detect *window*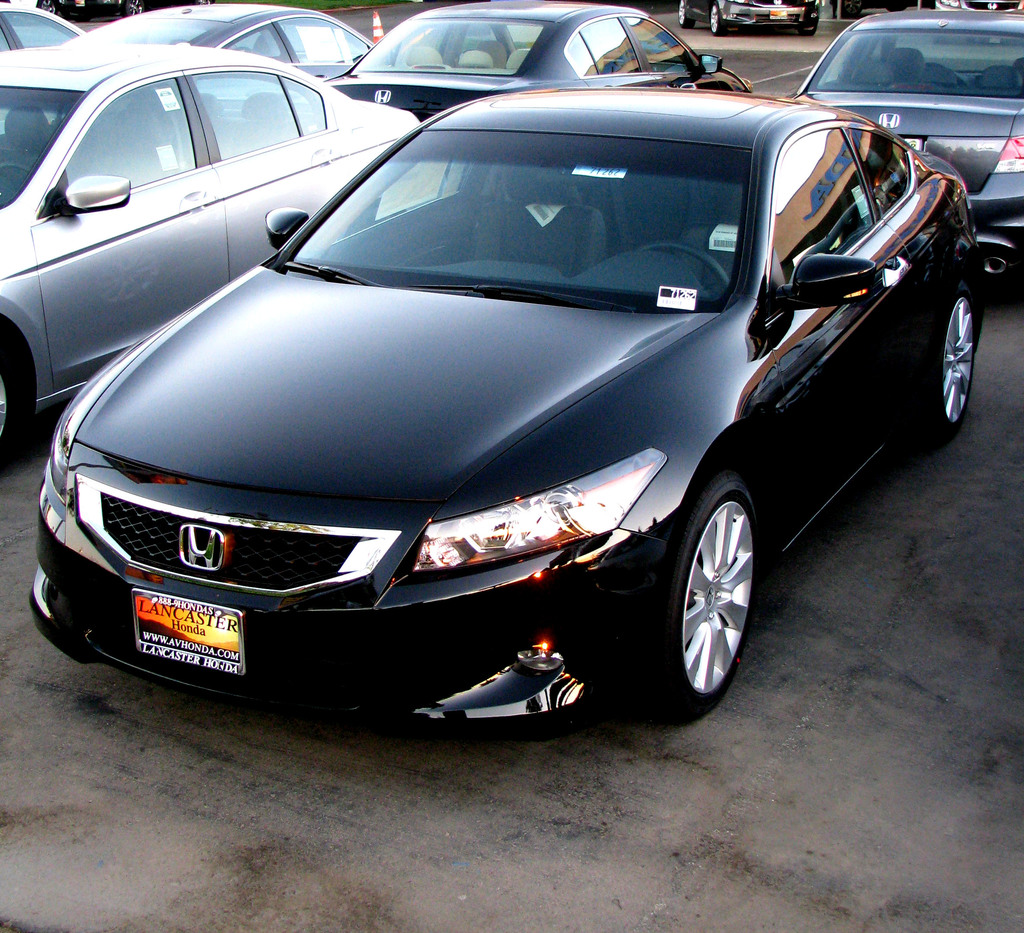
(left=621, top=10, right=701, bottom=74)
